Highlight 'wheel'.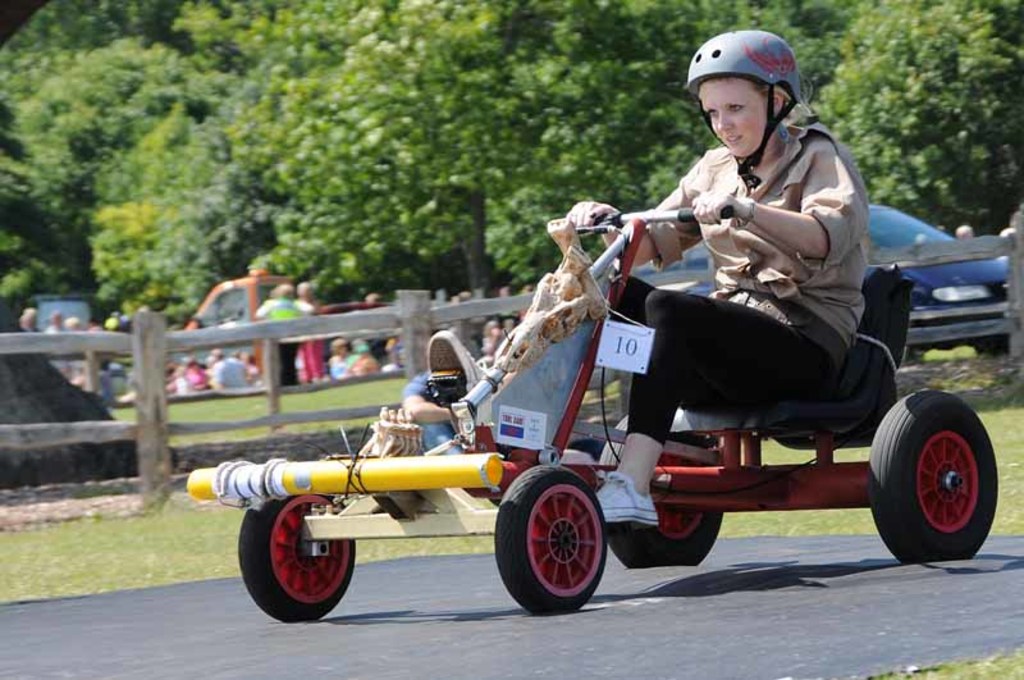
Highlighted region: left=867, top=391, right=1001, bottom=555.
